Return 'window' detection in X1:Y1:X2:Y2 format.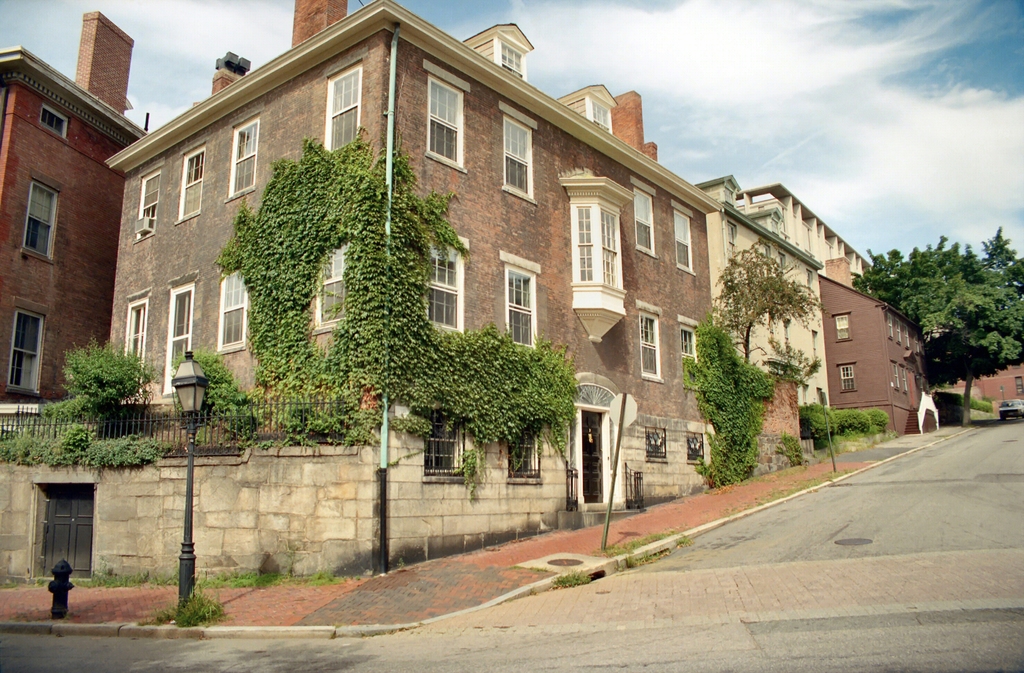
843:365:851:392.
